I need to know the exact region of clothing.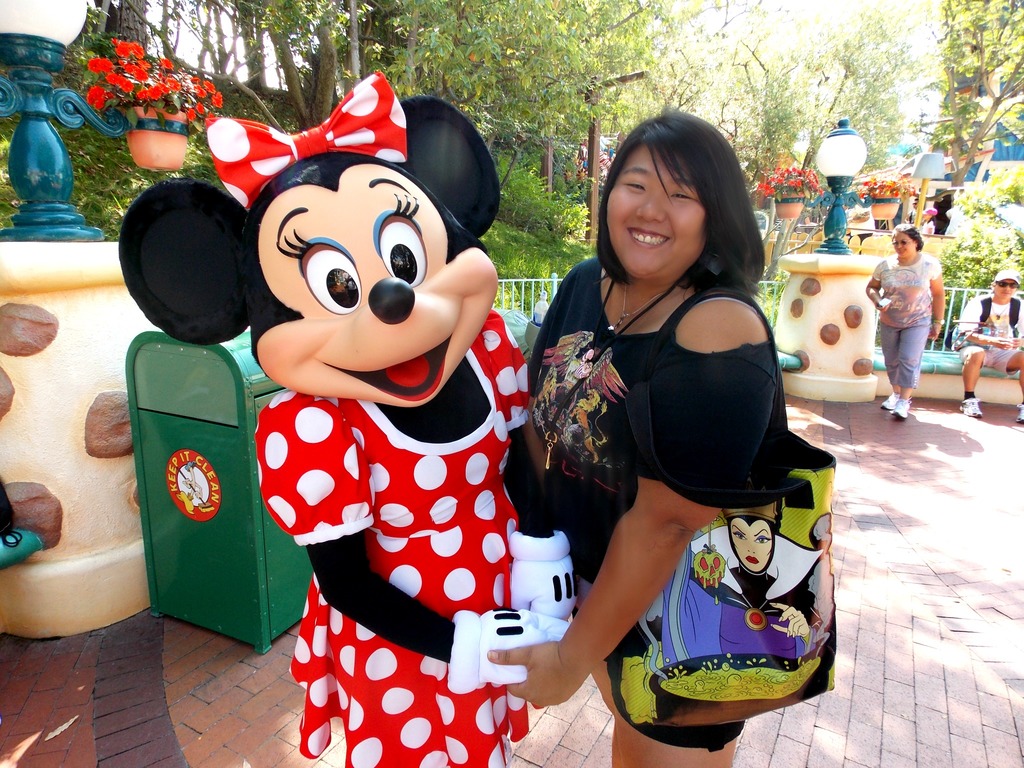
Region: (x1=870, y1=256, x2=943, y2=387).
